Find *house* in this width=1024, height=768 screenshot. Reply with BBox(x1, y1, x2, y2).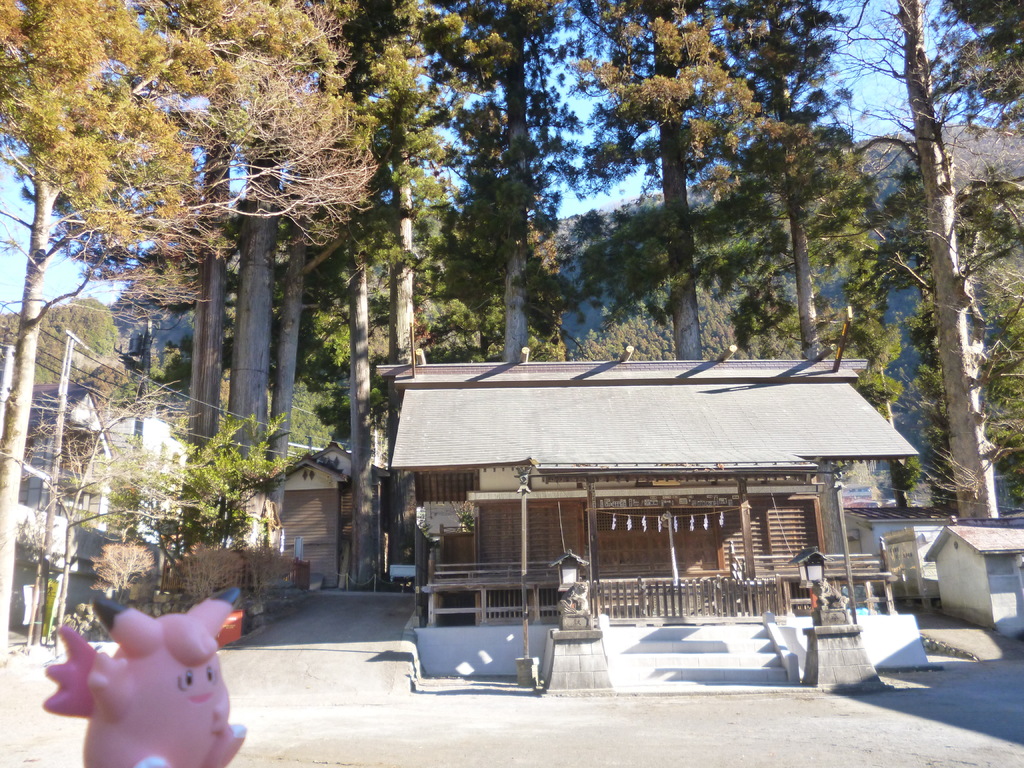
BBox(0, 343, 193, 639).
